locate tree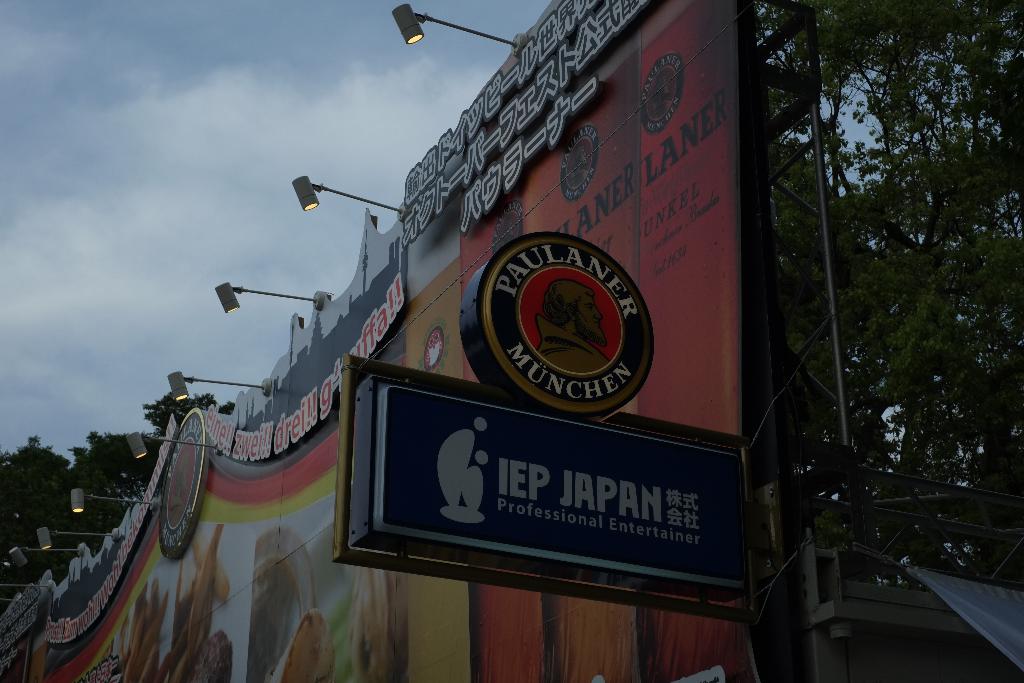
select_region(0, 388, 239, 621)
